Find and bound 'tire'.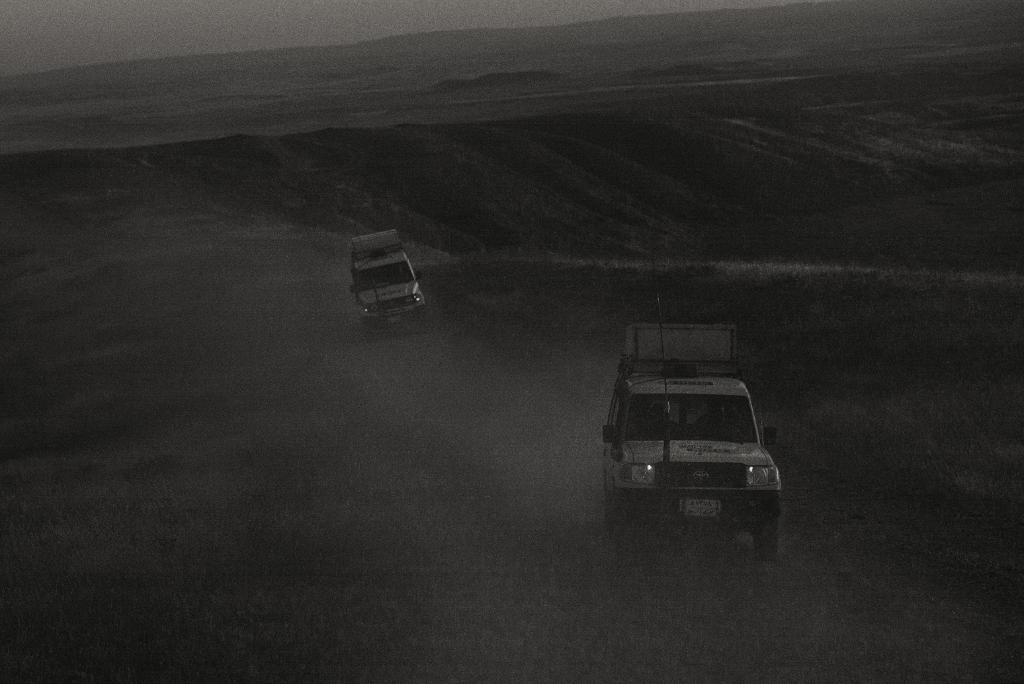
Bound: 603 482 631 529.
